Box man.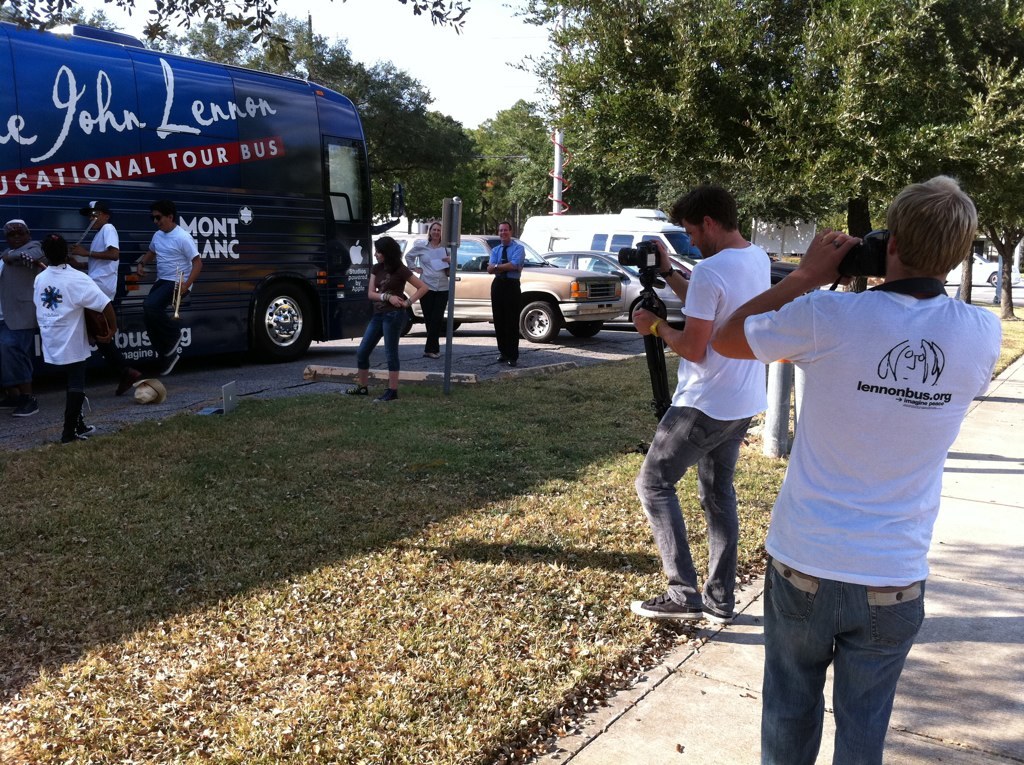
x1=138, y1=208, x2=208, y2=375.
